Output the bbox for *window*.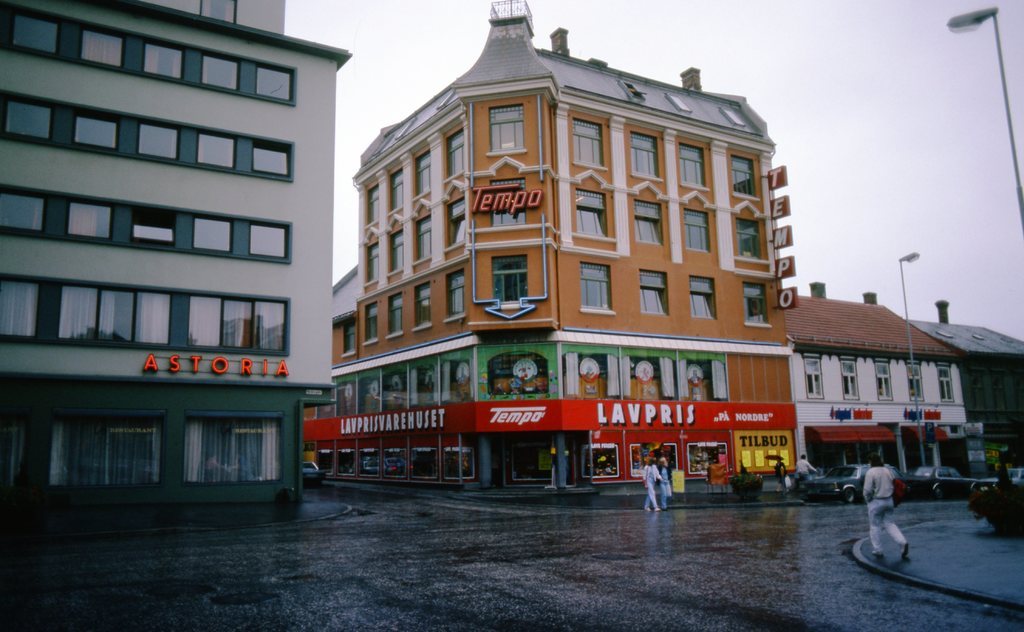
box(627, 131, 653, 178).
